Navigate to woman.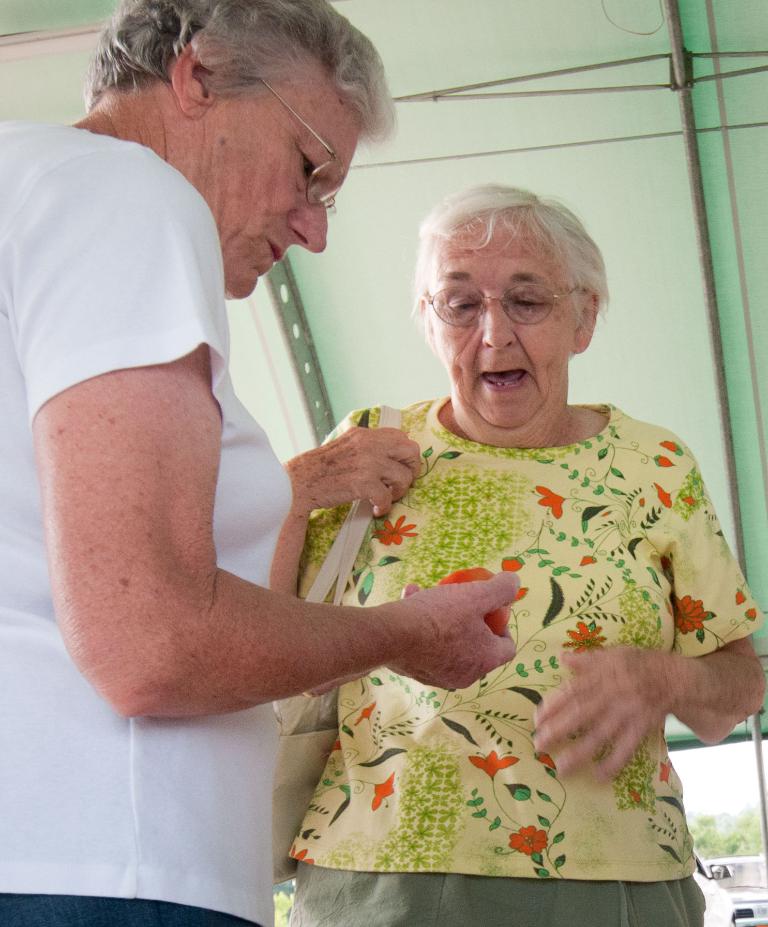
Navigation target: [204, 186, 743, 873].
